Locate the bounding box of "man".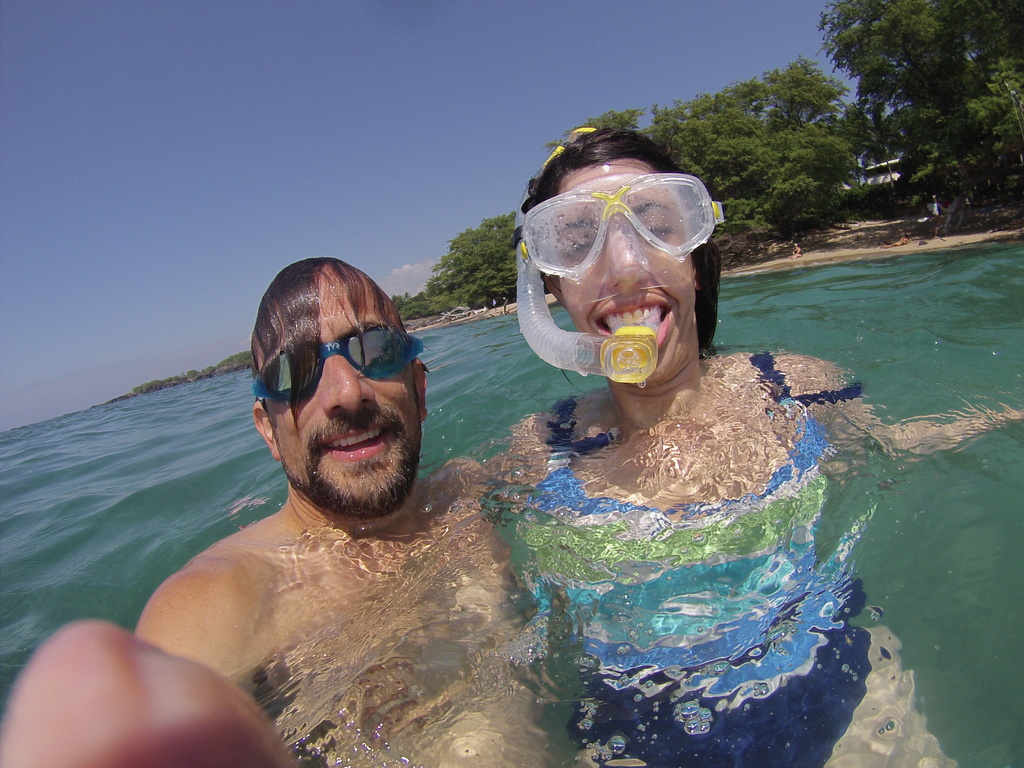
Bounding box: [0,252,560,767].
